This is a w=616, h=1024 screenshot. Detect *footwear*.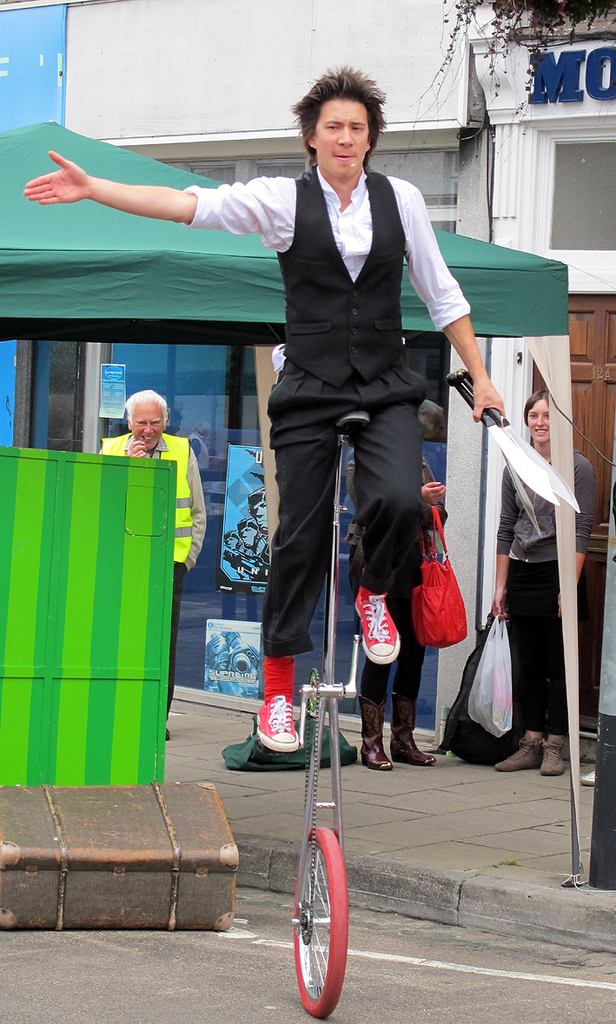
[left=581, top=772, right=594, bottom=786].
